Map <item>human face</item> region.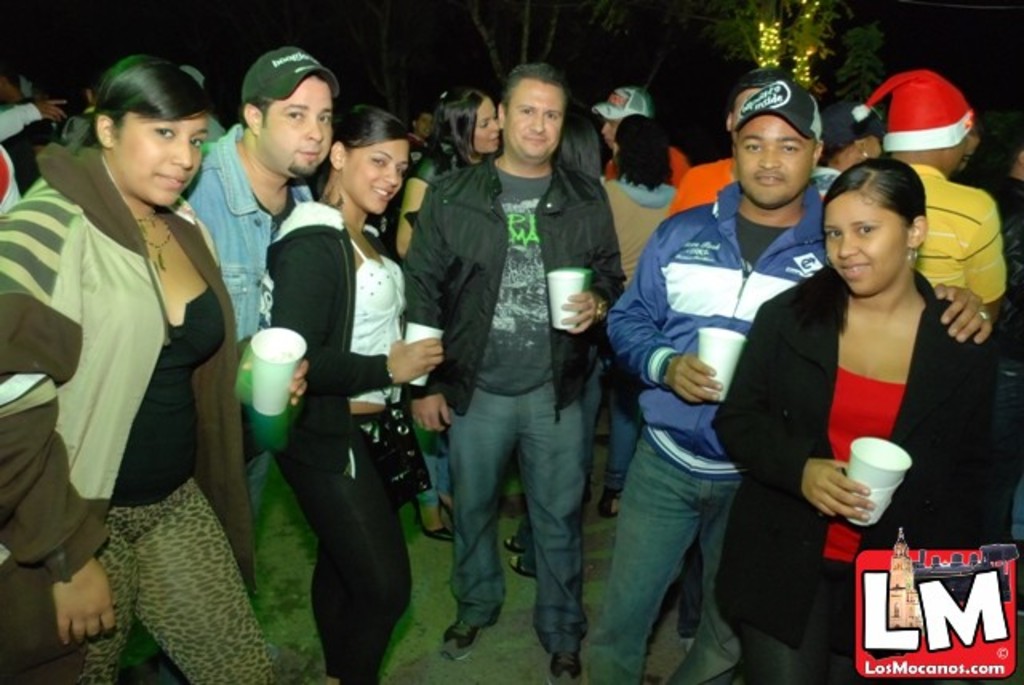
Mapped to <region>114, 112, 206, 208</region>.
